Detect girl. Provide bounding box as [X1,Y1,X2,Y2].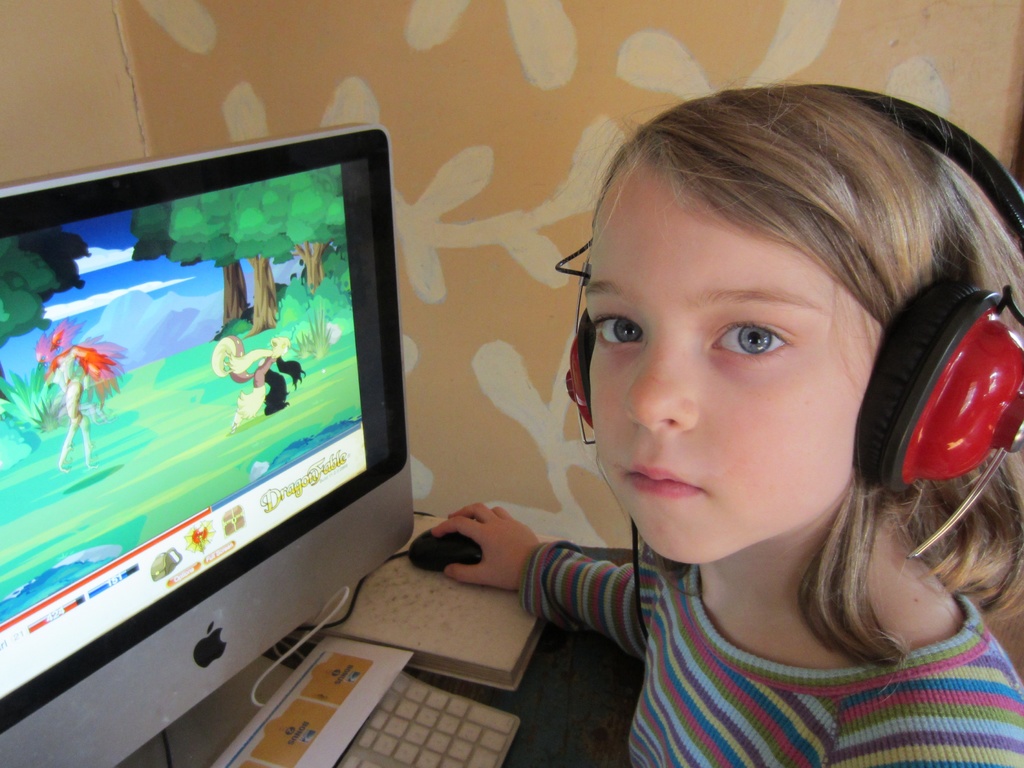
[431,77,1023,767].
